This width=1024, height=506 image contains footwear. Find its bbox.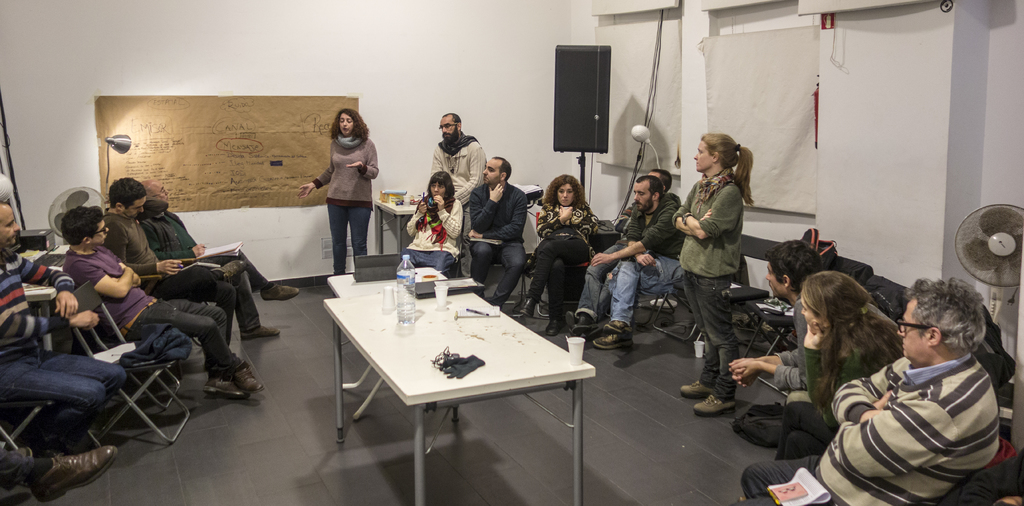
detection(521, 294, 540, 317).
